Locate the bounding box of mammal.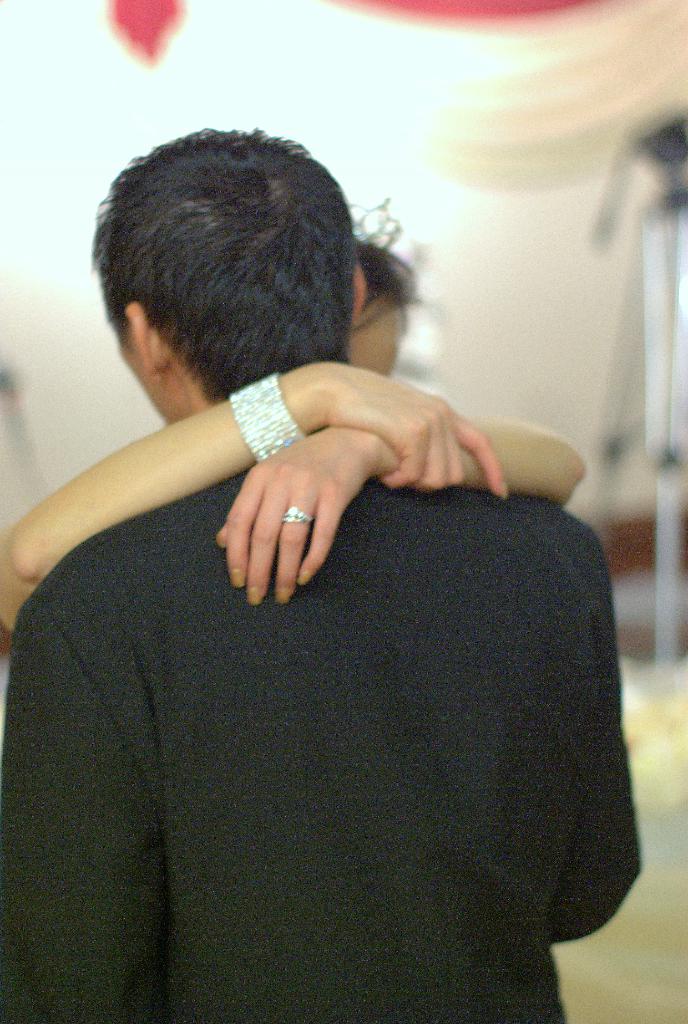
Bounding box: l=0, t=192, r=588, b=691.
